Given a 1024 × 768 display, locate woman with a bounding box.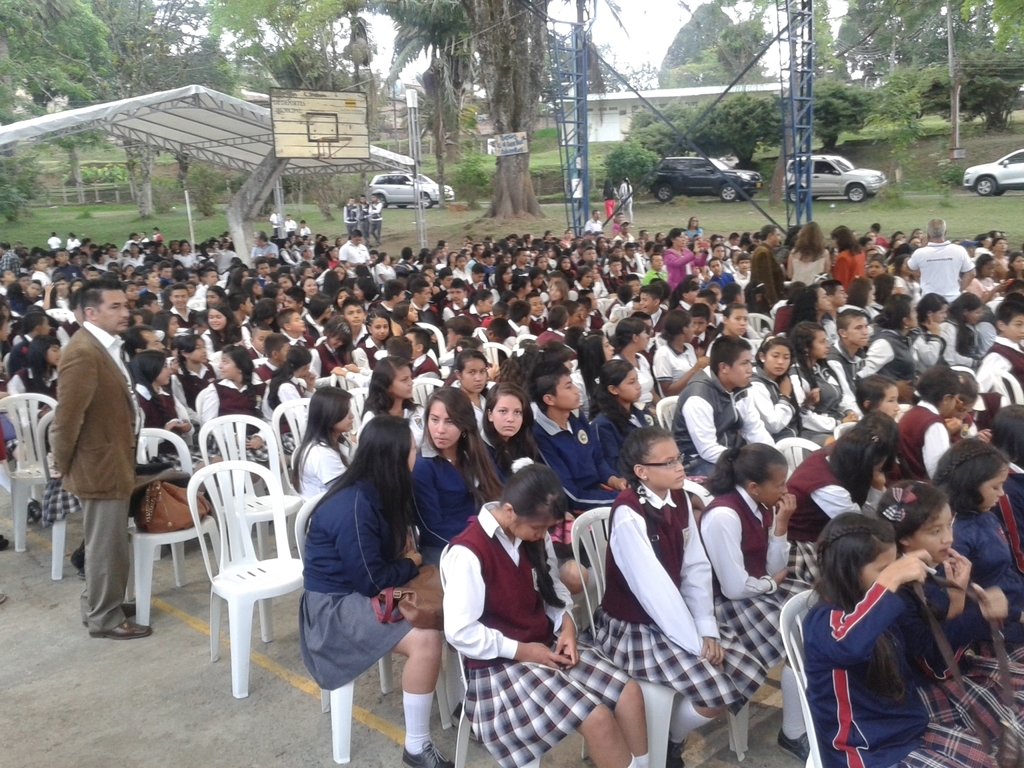
Located: BBox(704, 302, 754, 379).
